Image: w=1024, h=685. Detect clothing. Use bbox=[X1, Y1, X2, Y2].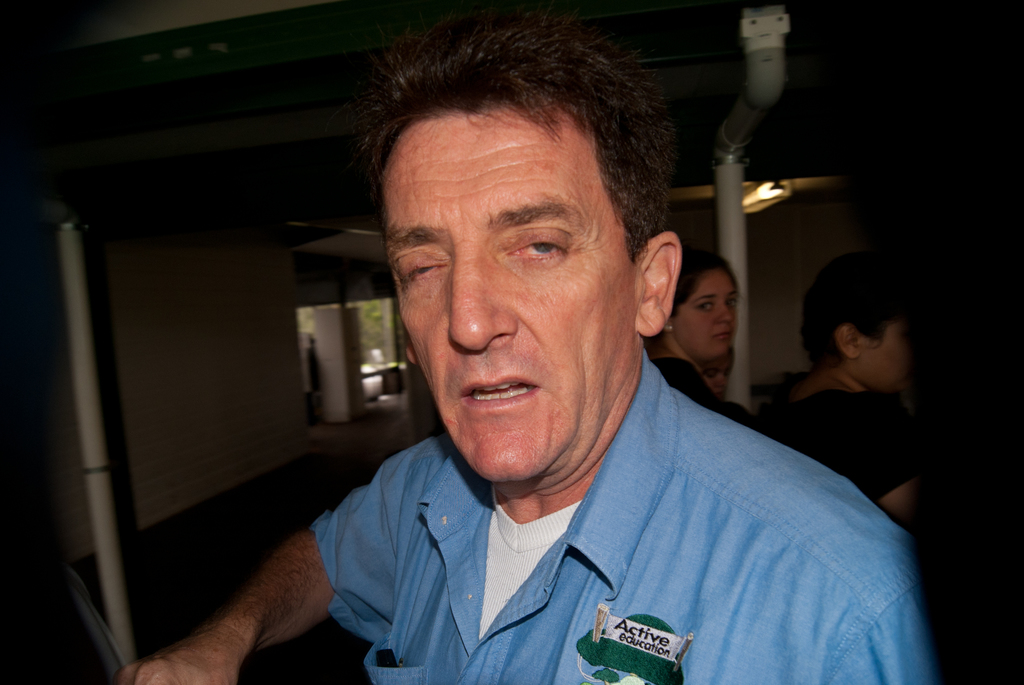
bbox=[652, 356, 740, 420].
